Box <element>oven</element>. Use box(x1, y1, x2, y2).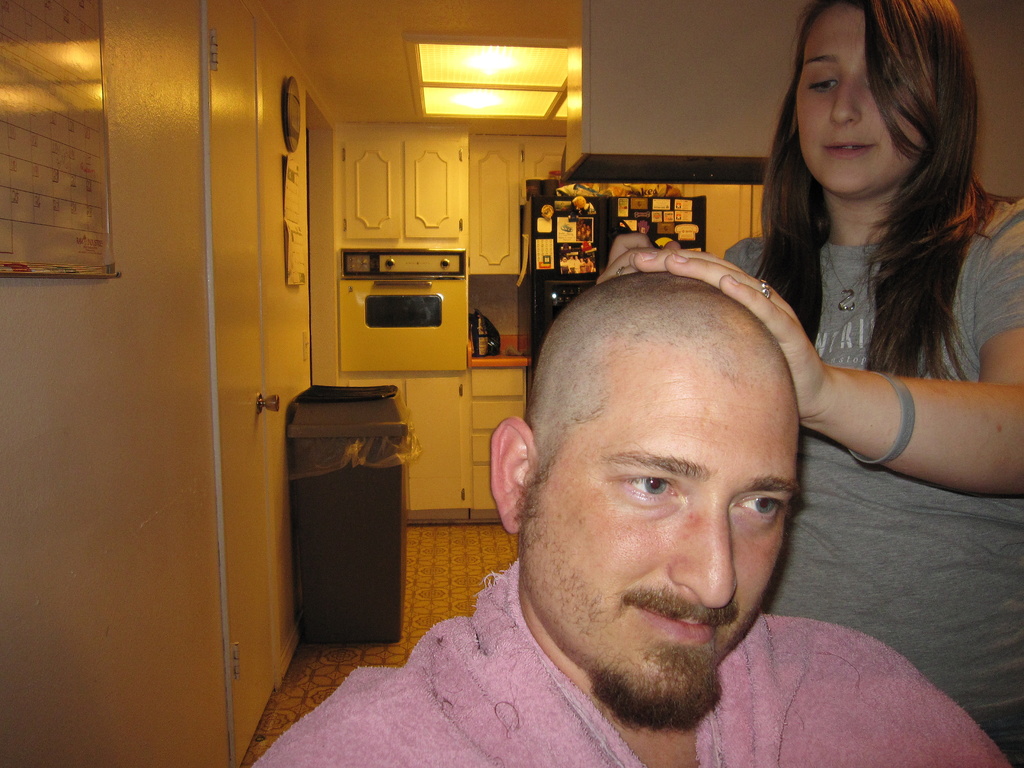
box(332, 237, 490, 372).
